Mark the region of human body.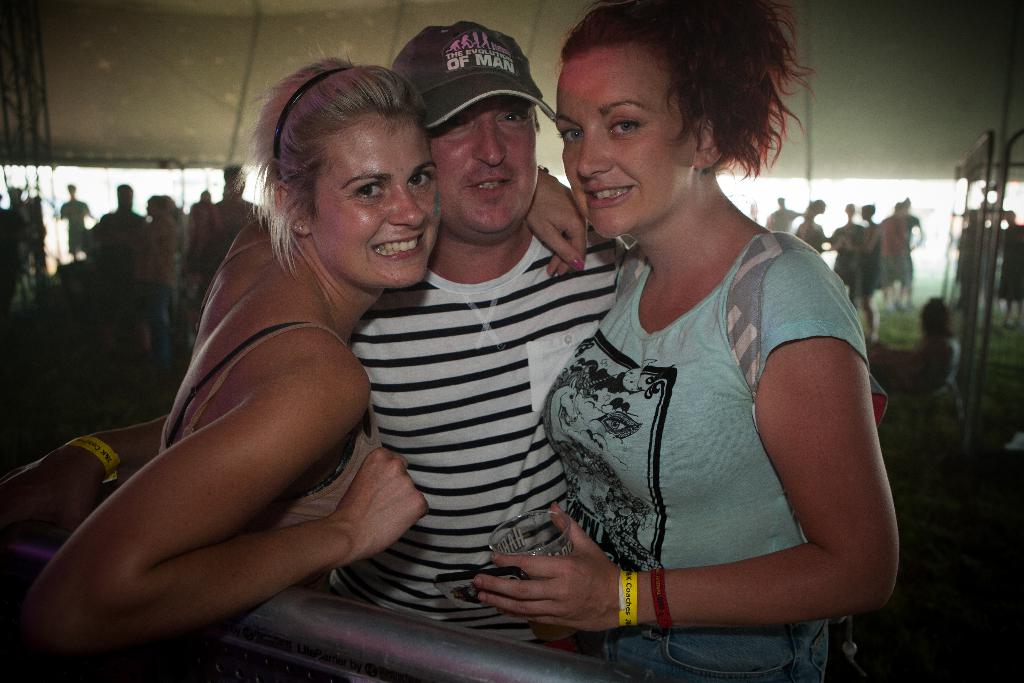
Region: detection(854, 206, 881, 342).
